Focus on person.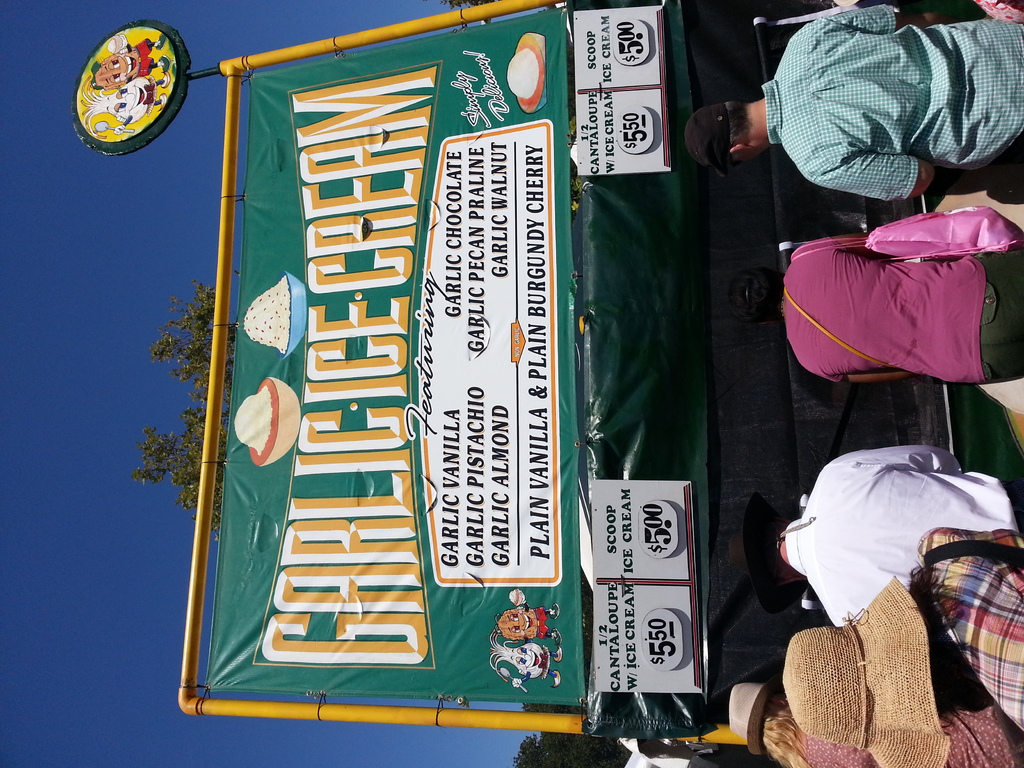
Focused at [495,591,562,645].
